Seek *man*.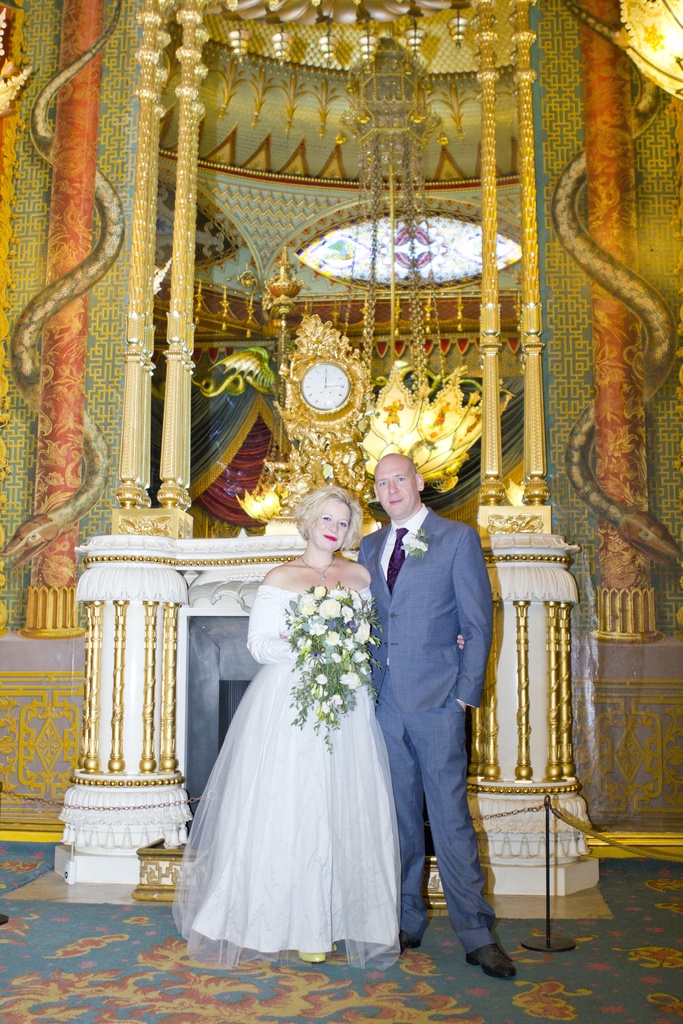
x1=354 y1=454 x2=523 y2=995.
